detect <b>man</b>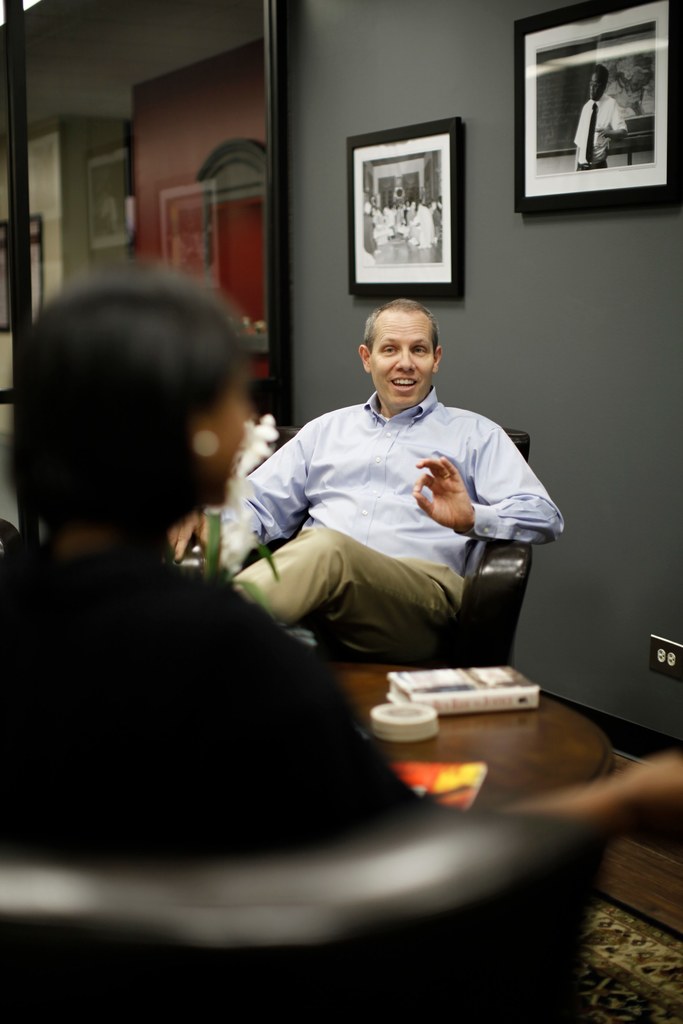
detection(573, 63, 628, 170)
